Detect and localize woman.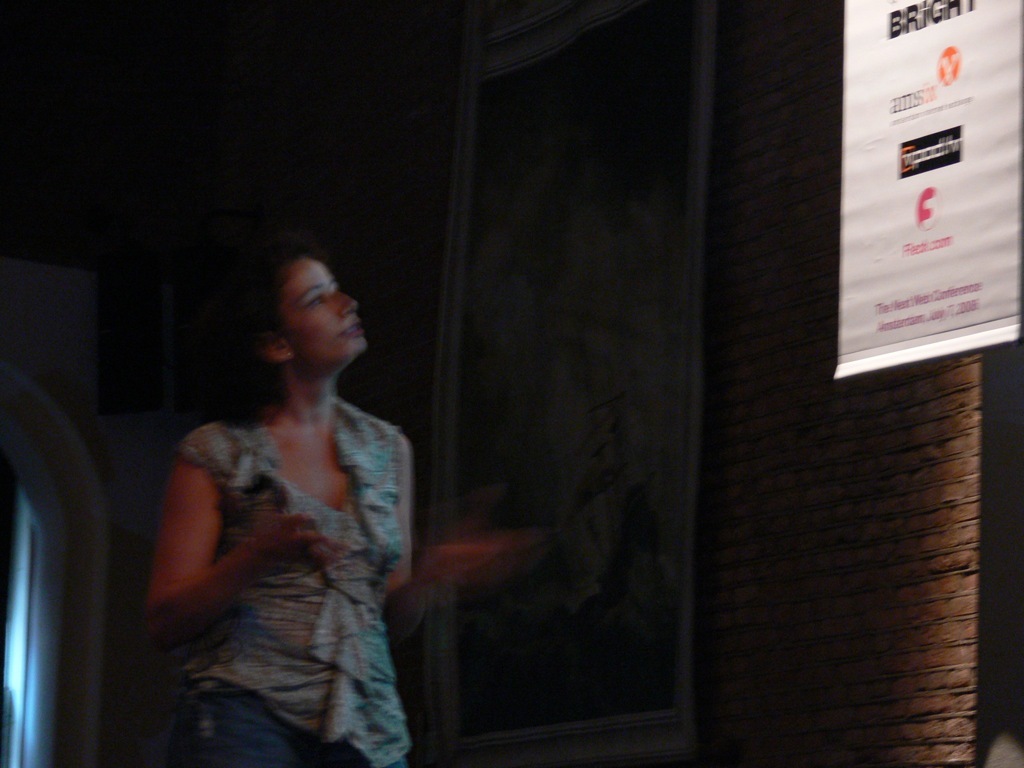
Localized at (124, 230, 437, 757).
